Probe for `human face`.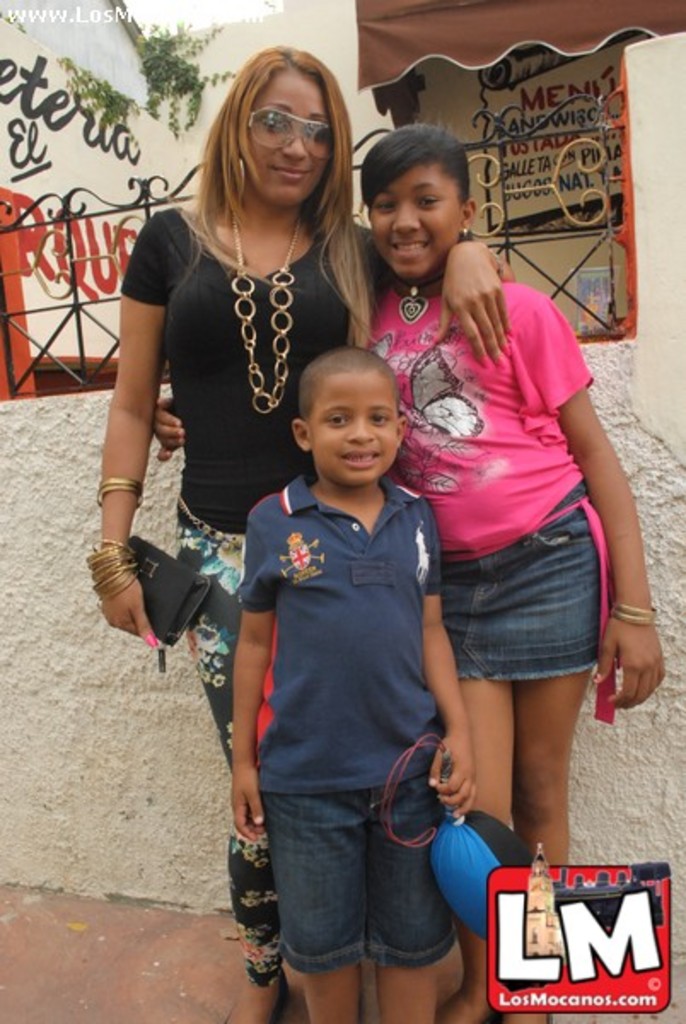
Probe result: (374,159,466,271).
